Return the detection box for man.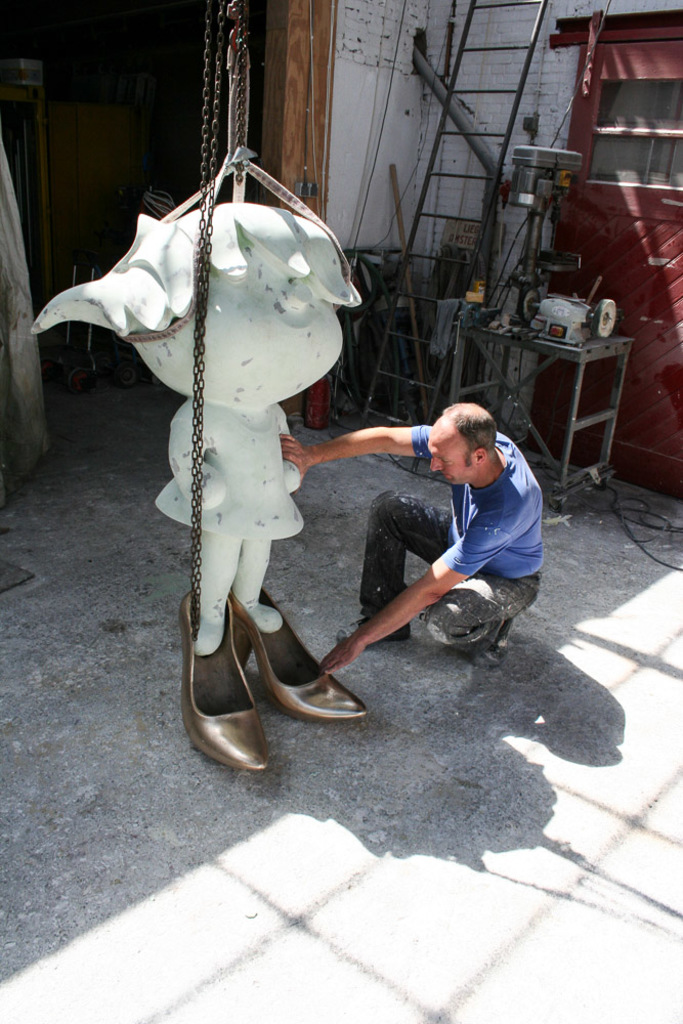
left=267, top=404, right=552, bottom=678.
